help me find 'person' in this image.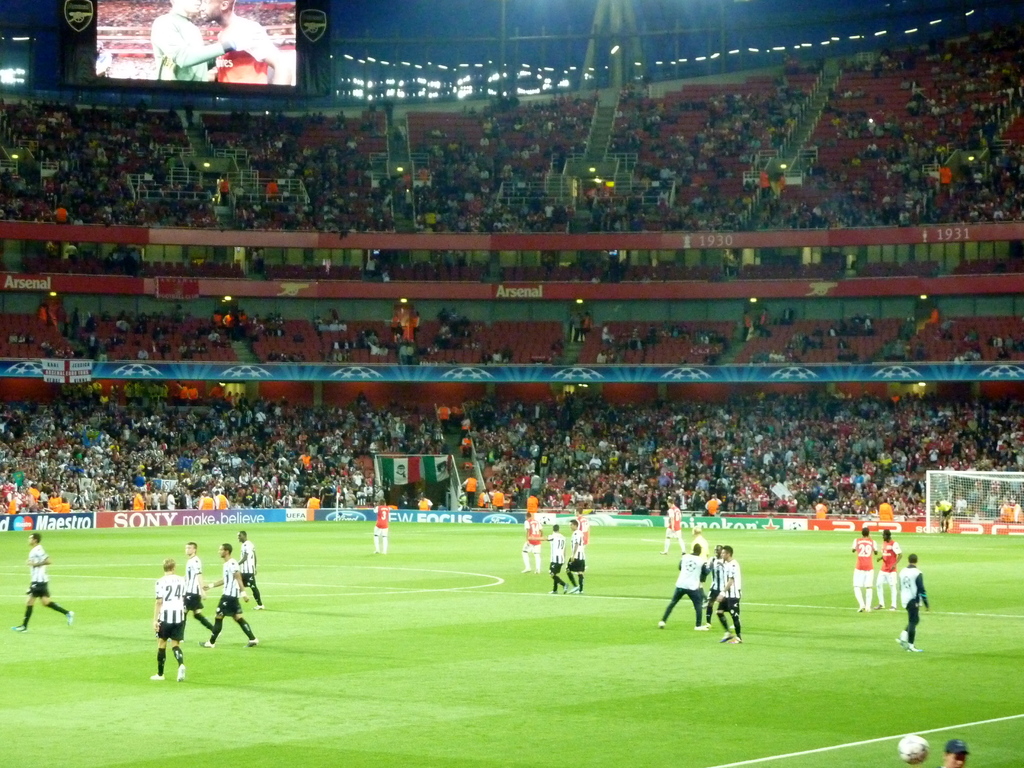
Found it: [705, 548, 724, 628].
